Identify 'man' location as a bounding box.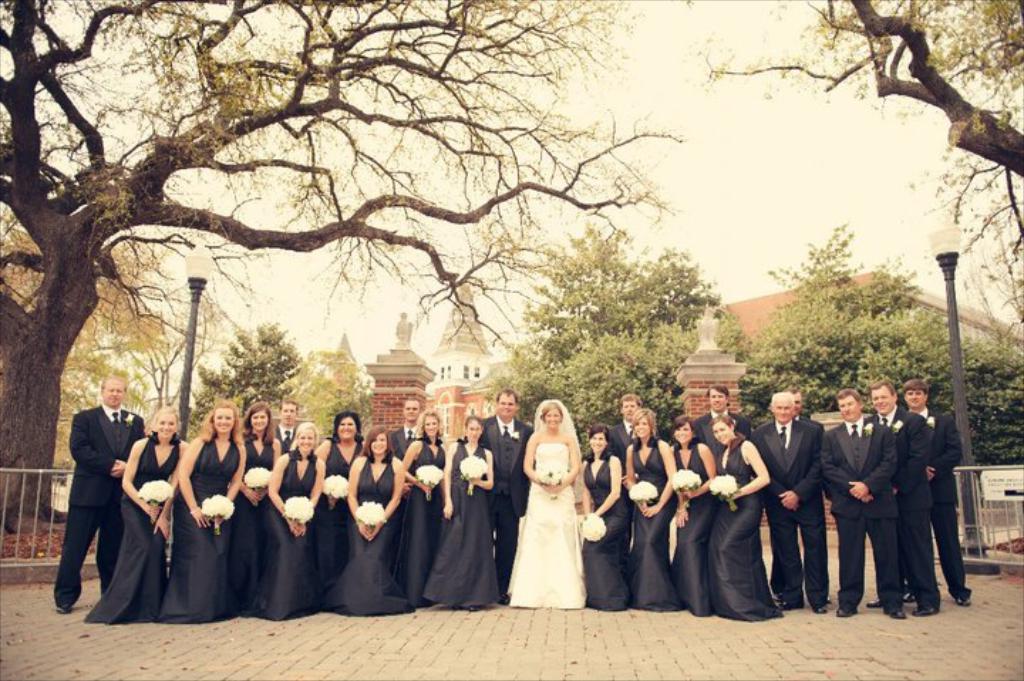
[866, 378, 932, 620].
